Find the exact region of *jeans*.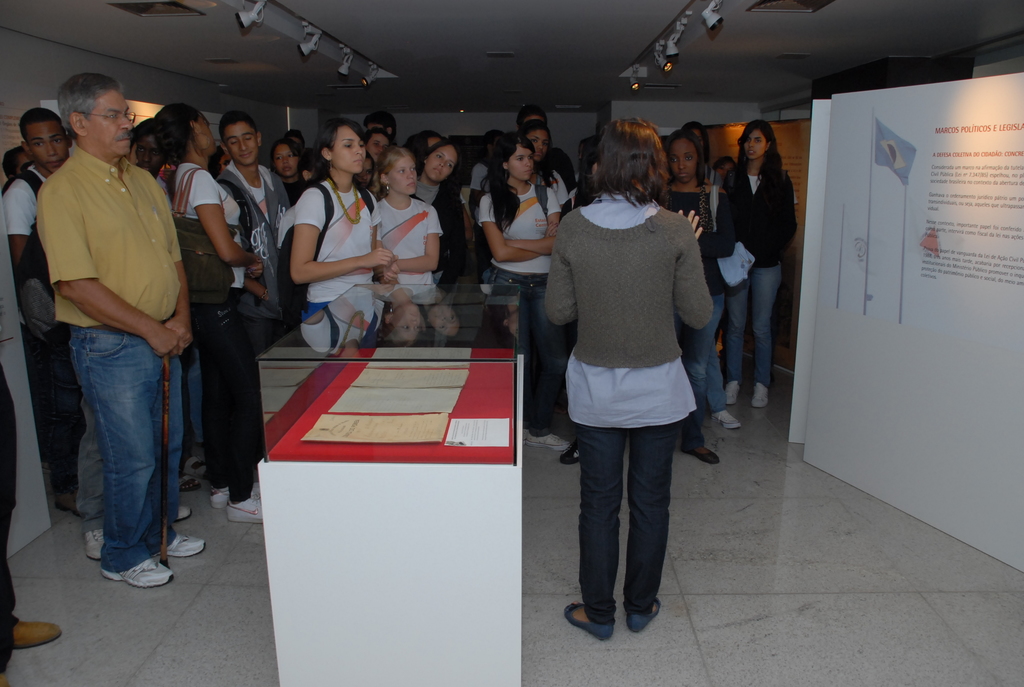
Exact region: [x1=692, y1=290, x2=726, y2=406].
